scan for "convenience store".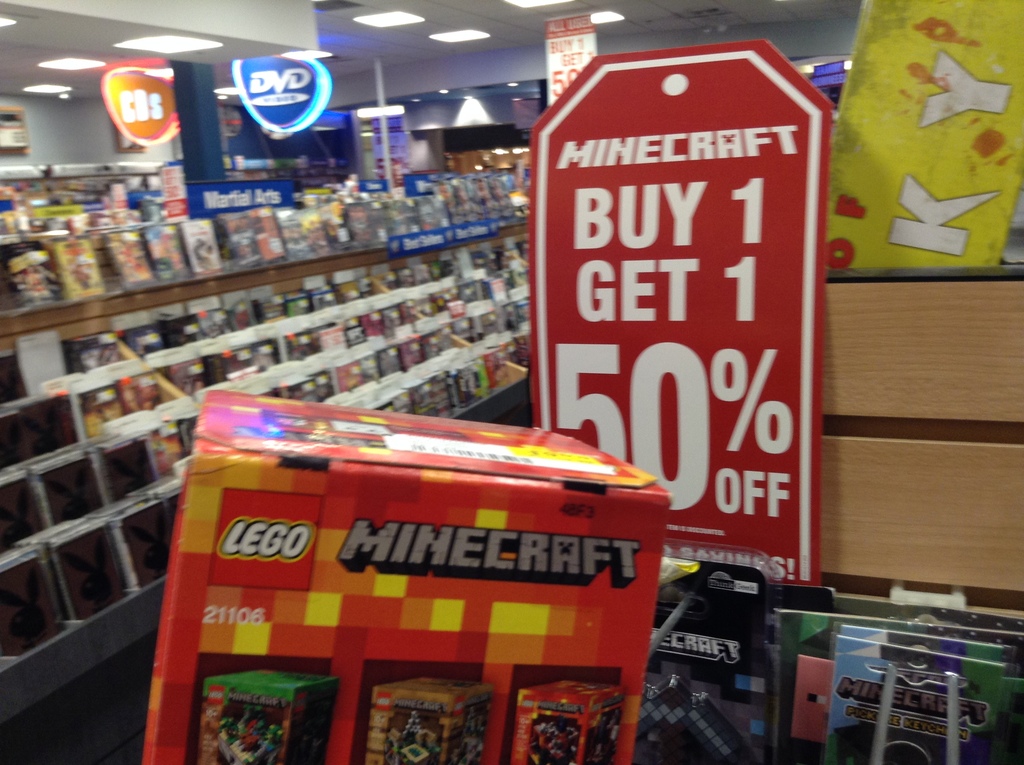
Scan result: 1 4 829 737.
